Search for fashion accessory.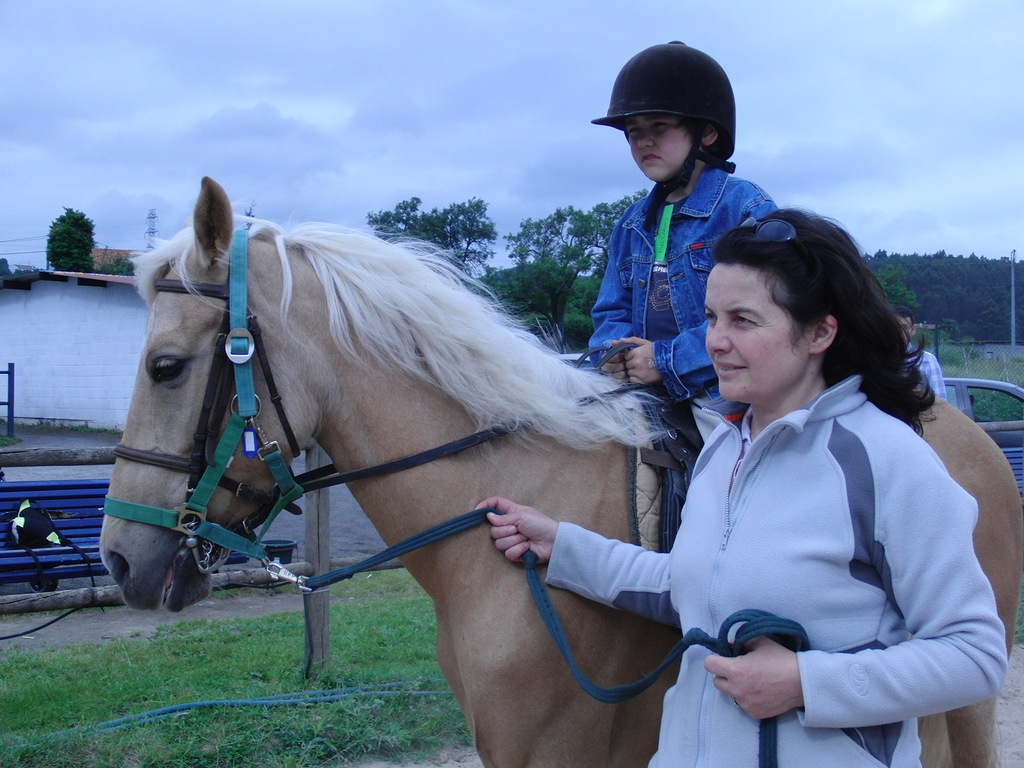
Found at 733:212:802:248.
